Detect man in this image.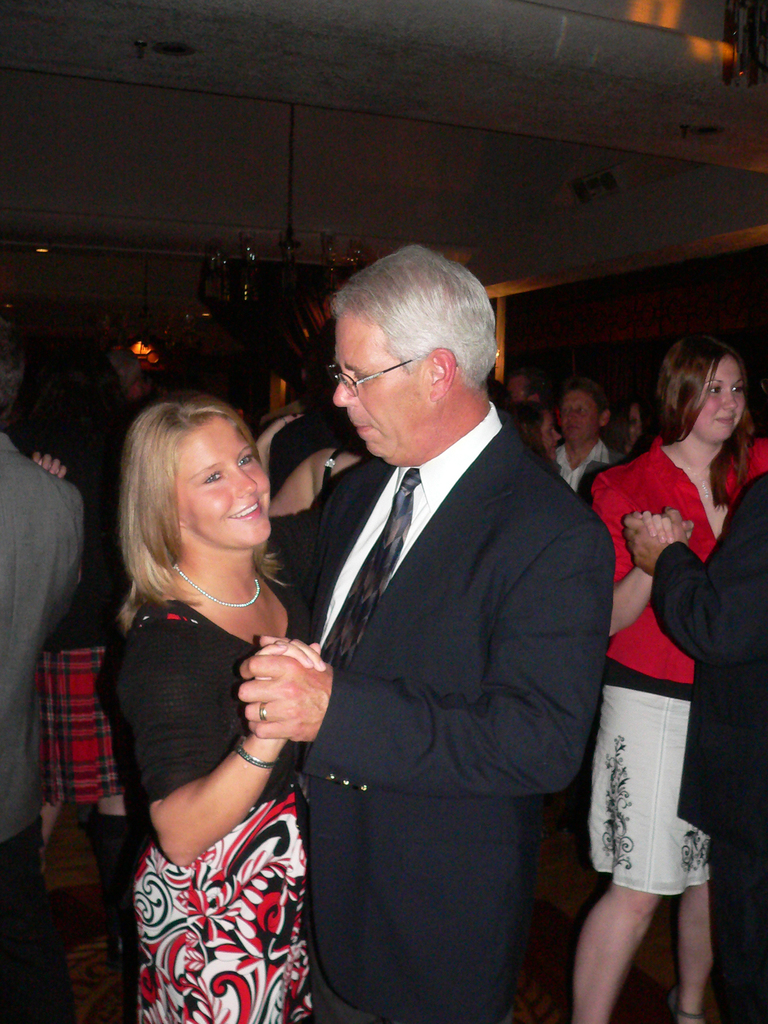
Detection: 0, 413, 90, 1023.
